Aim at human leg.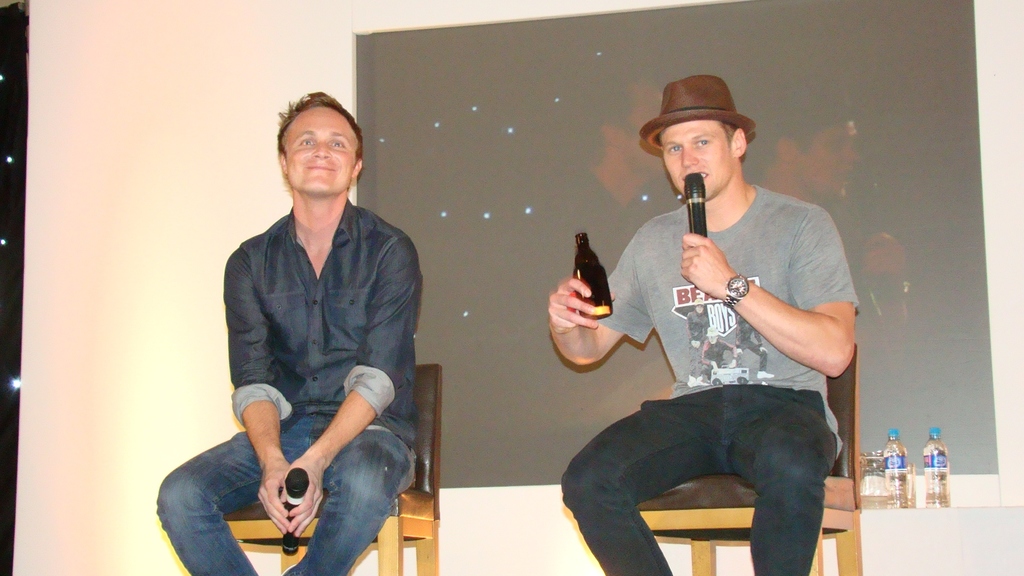
Aimed at 724 394 844 575.
